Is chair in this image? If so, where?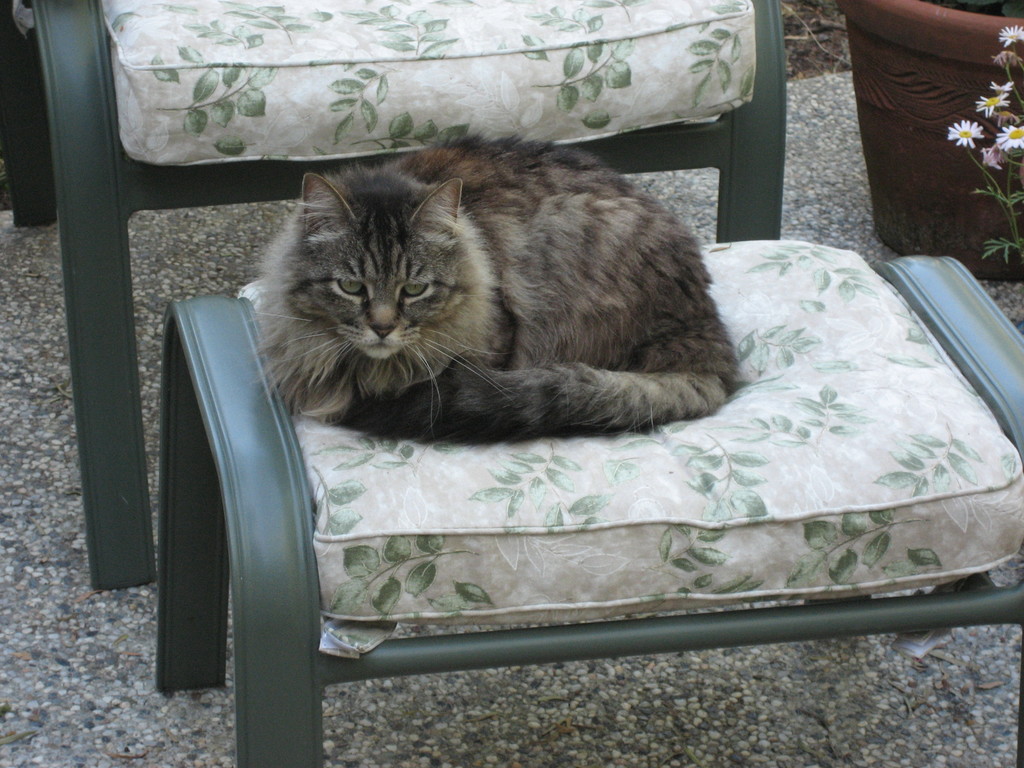
Yes, at <region>1, 0, 786, 589</region>.
